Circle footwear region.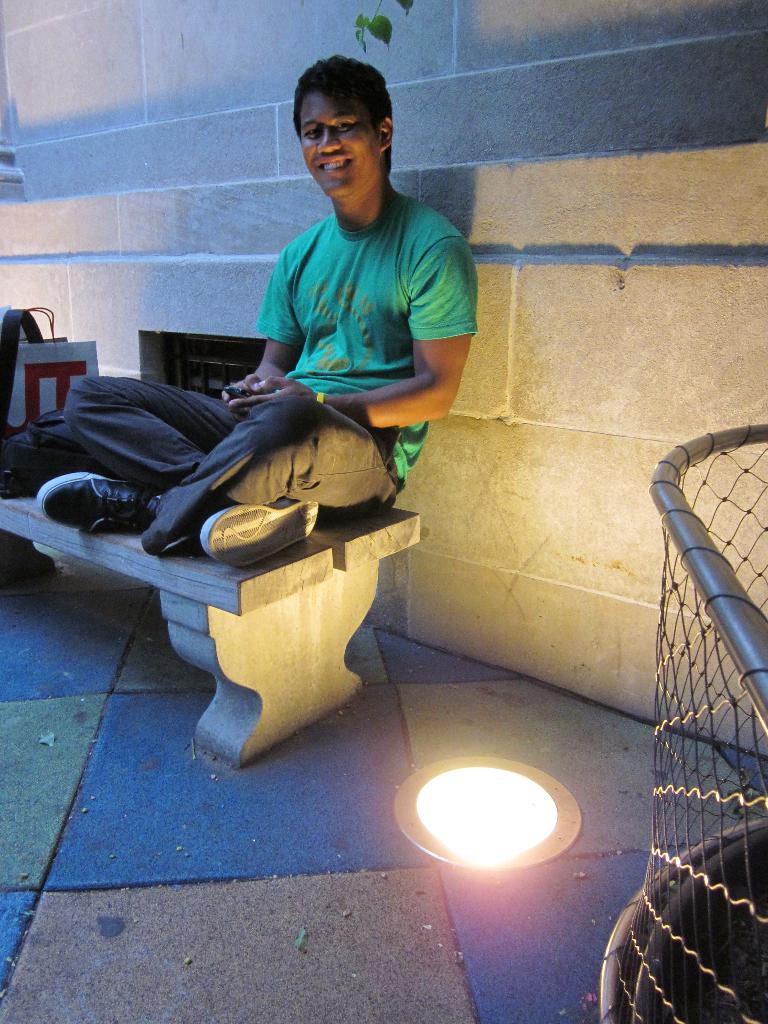
Region: bbox(40, 461, 152, 530).
